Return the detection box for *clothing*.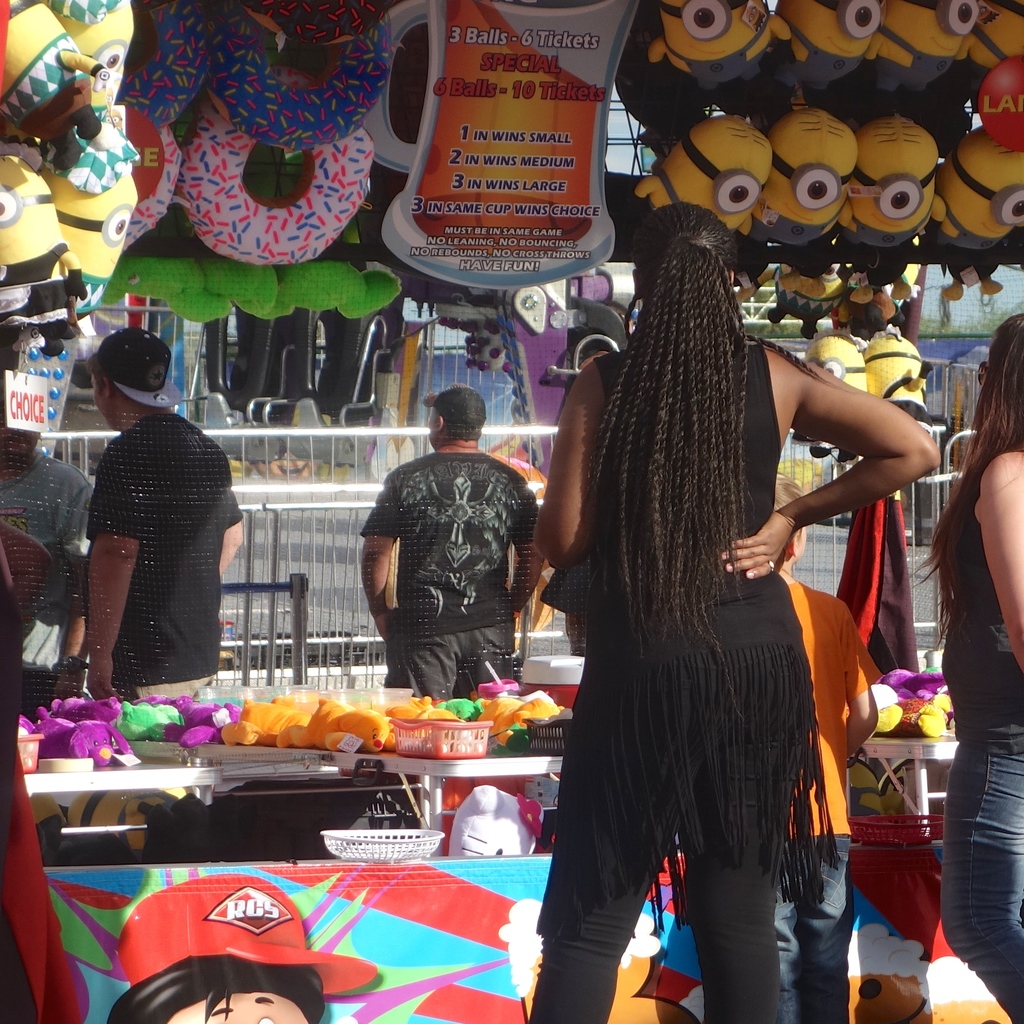
x1=50, y1=1, x2=122, y2=25.
